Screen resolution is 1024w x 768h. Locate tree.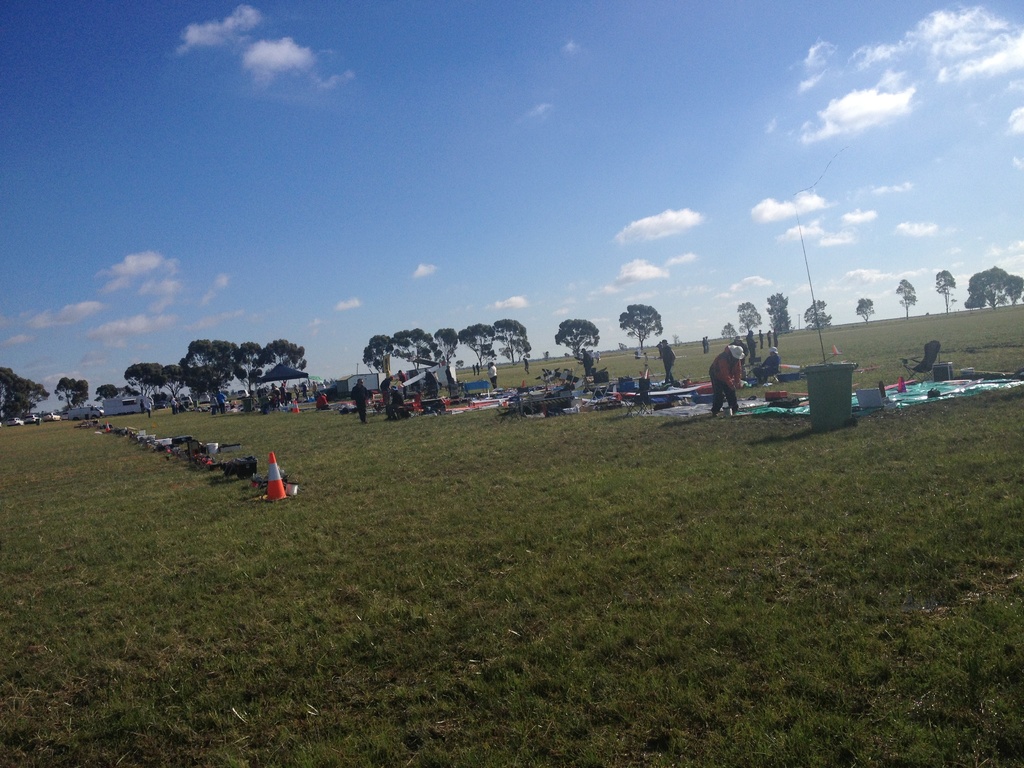
[left=75, top=387, right=87, bottom=407].
